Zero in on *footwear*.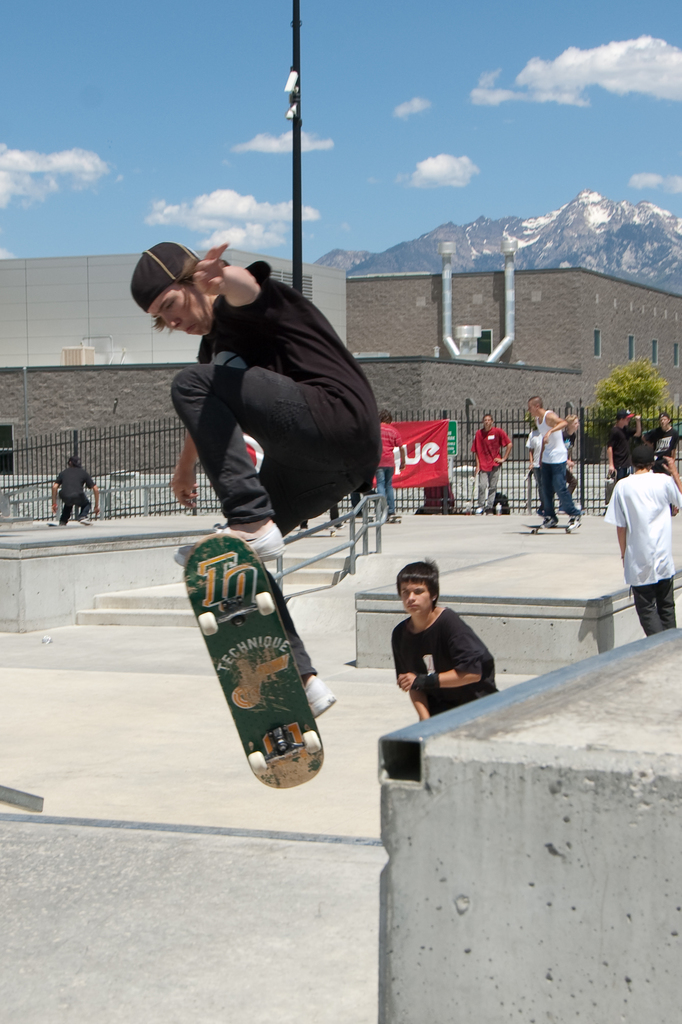
Zeroed in: [304, 677, 335, 717].
